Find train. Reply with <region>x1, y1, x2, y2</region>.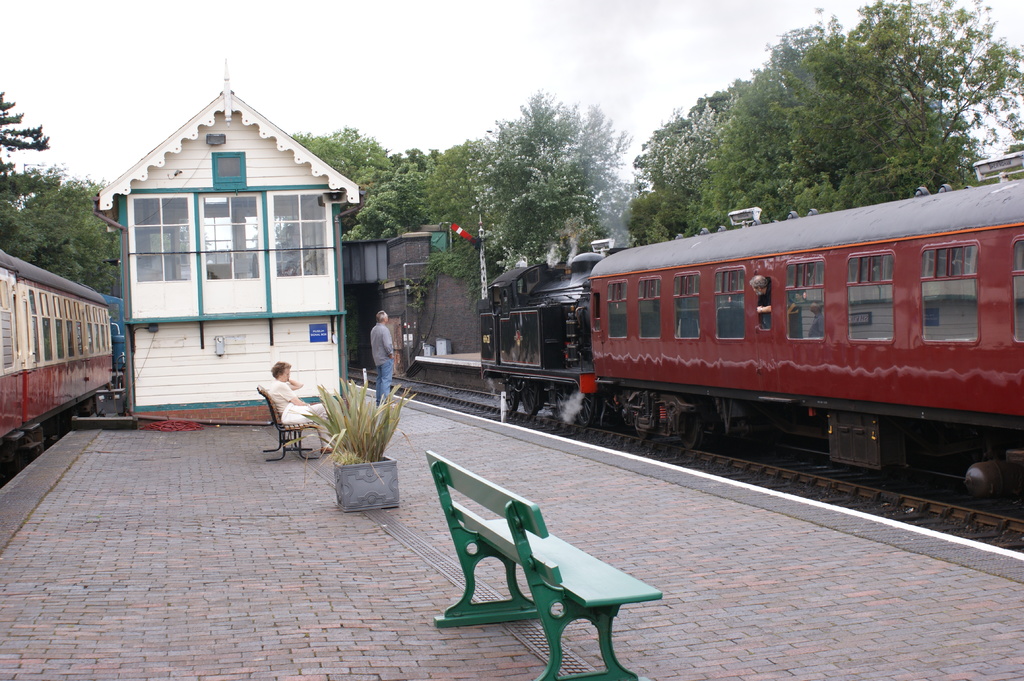
<region>480, 172, 1023, 518</region>.
